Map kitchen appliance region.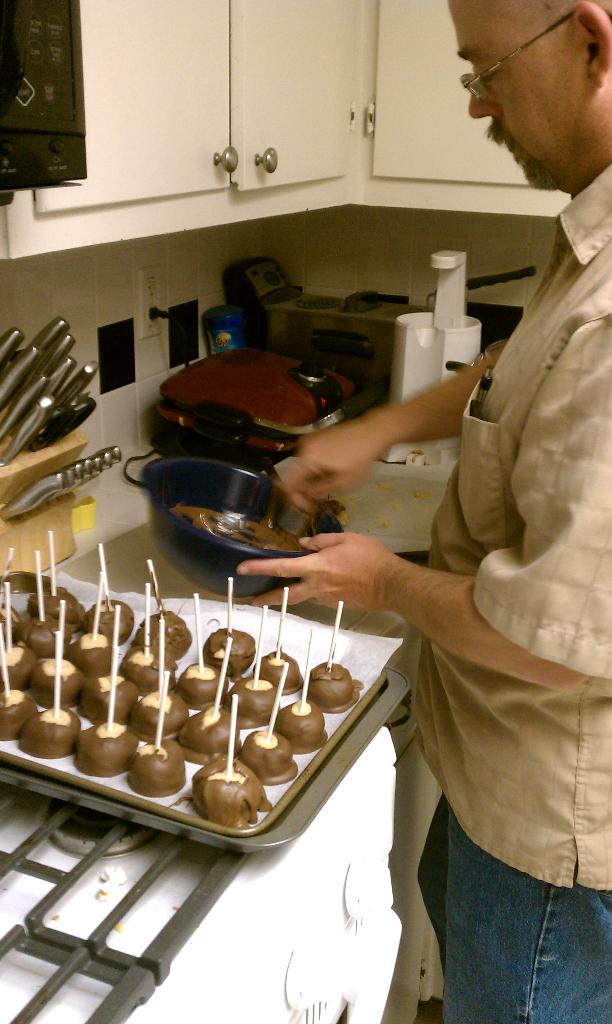
Mapped to detection(0, 804, 239, 1023).
